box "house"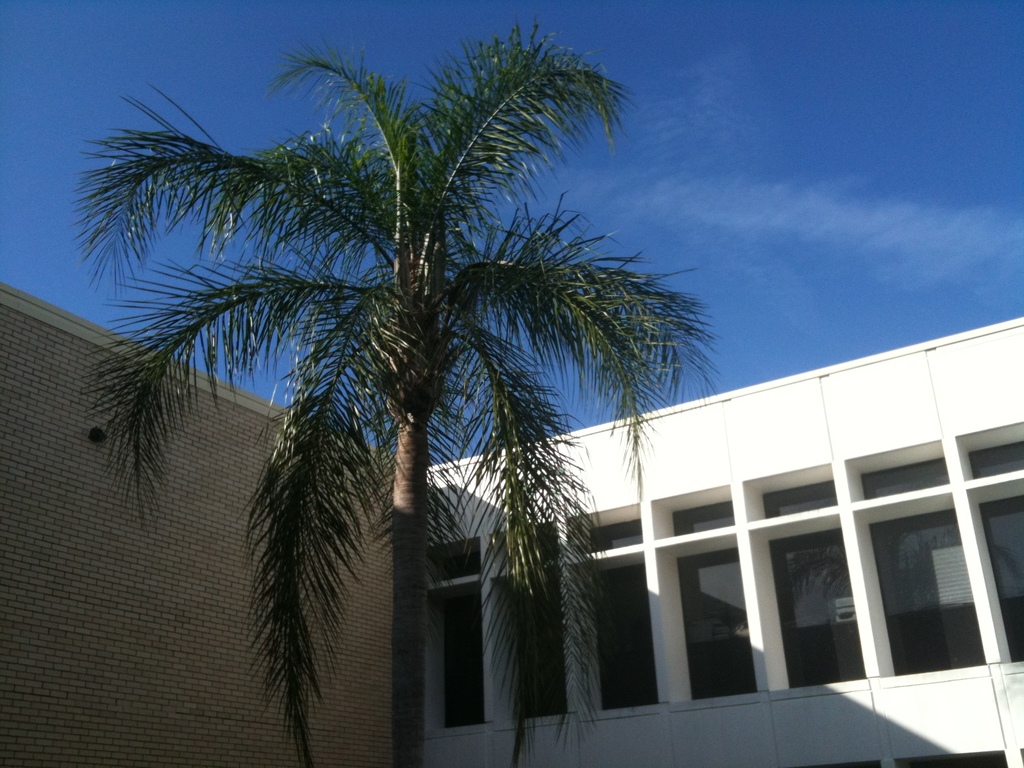
region(0, 286, 1023, 767)
